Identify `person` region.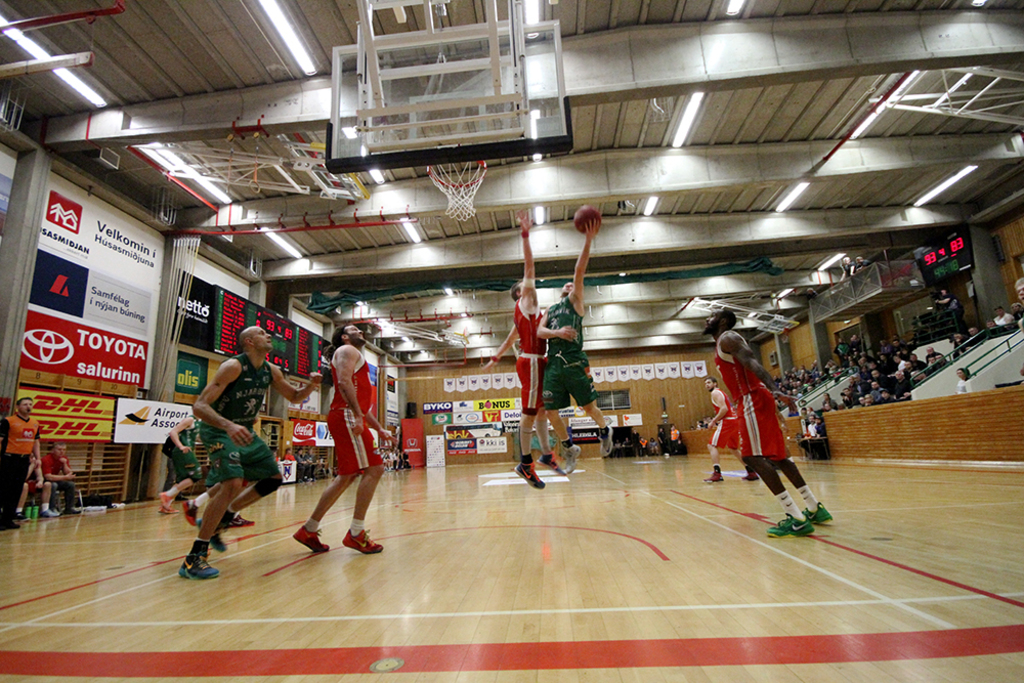
Region: (left=305, top=322, right=384, bottom=567).
